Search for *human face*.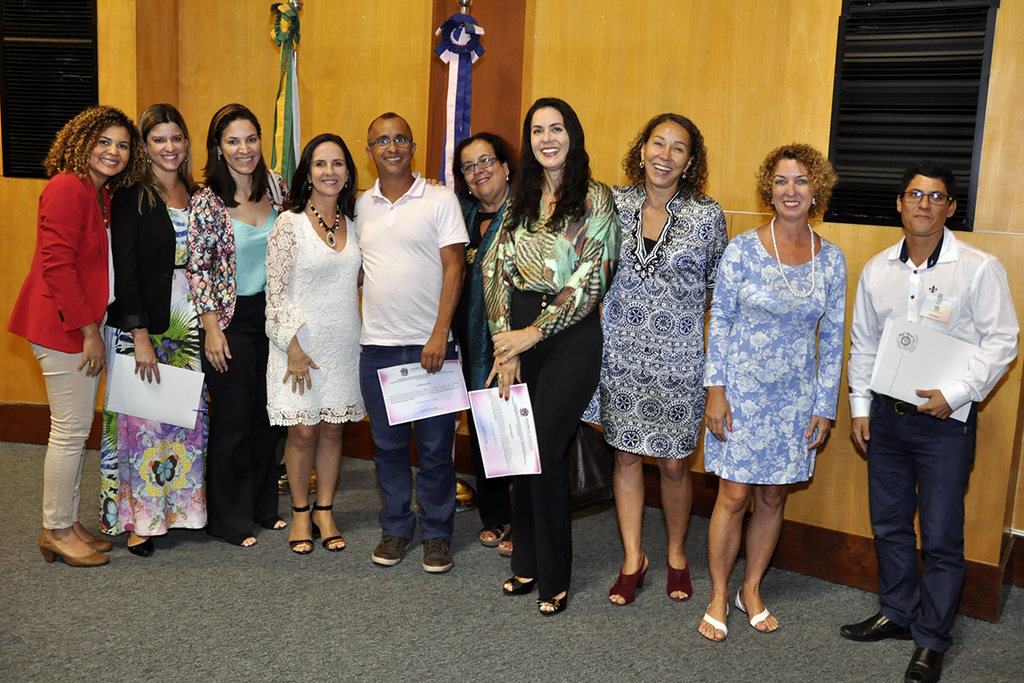
Found at locate(146, 120, 188, 172).
